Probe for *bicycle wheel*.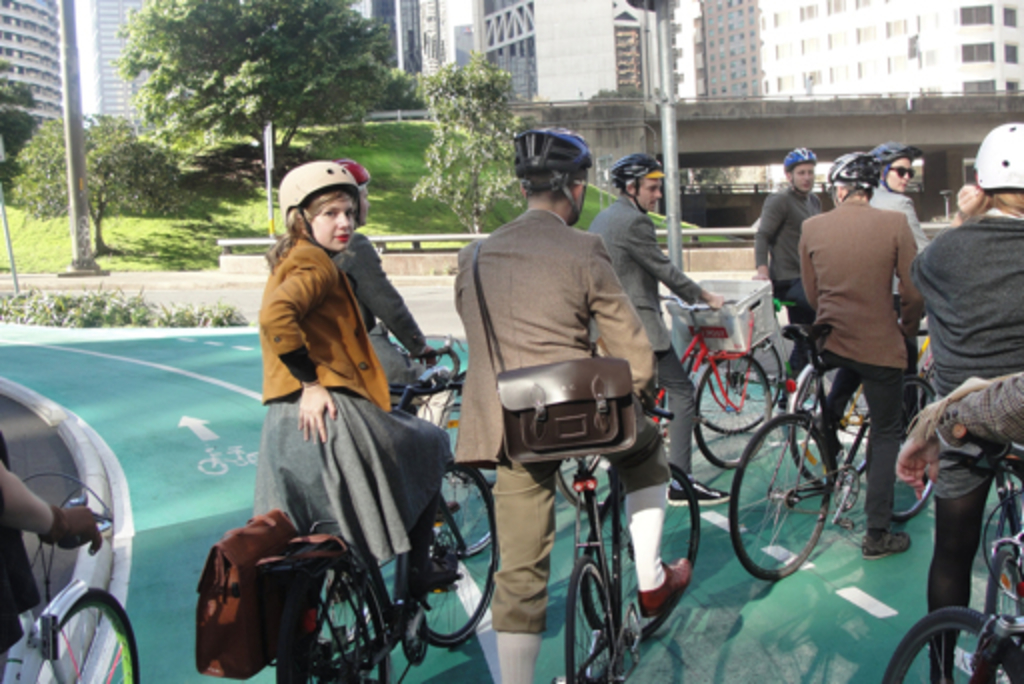
Probe result: left=562, top=558, right=614, bottom=682.
